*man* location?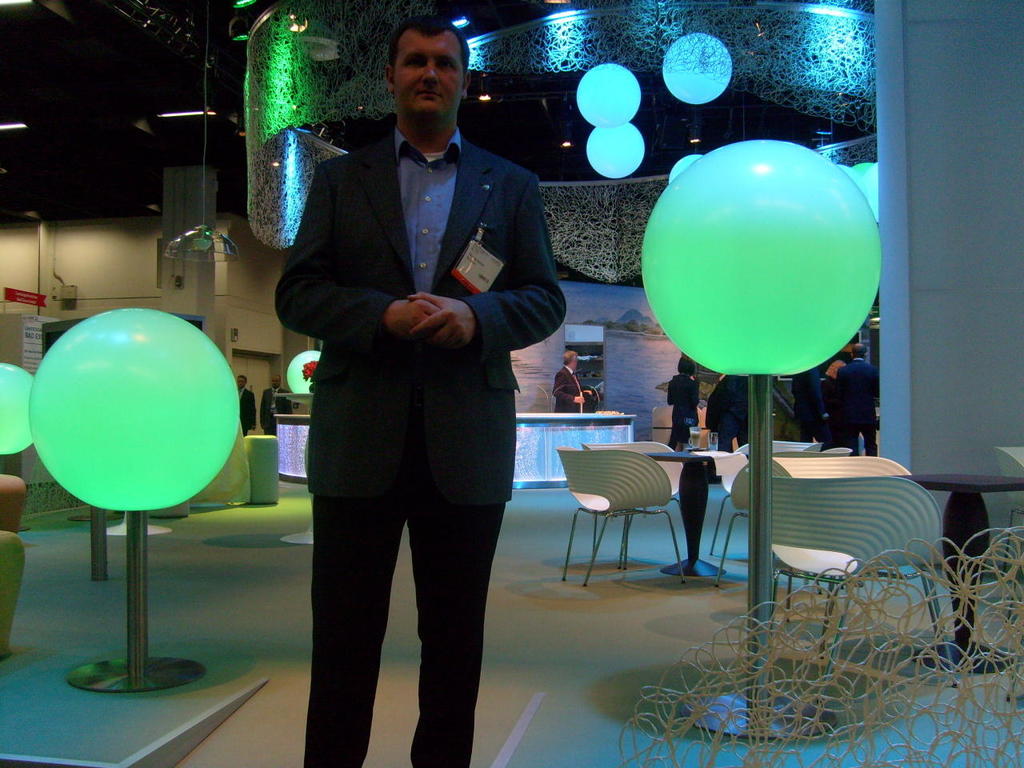
Rect(790, 367, 834, 451)
